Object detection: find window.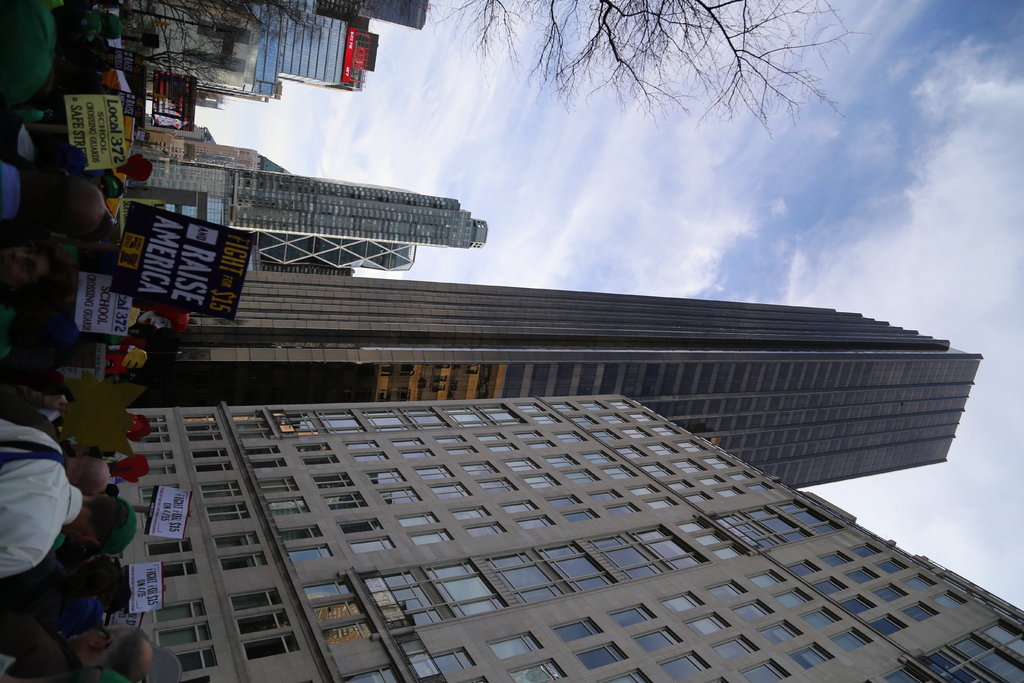
x1=803, y1=607, x2=840, y2=627.
